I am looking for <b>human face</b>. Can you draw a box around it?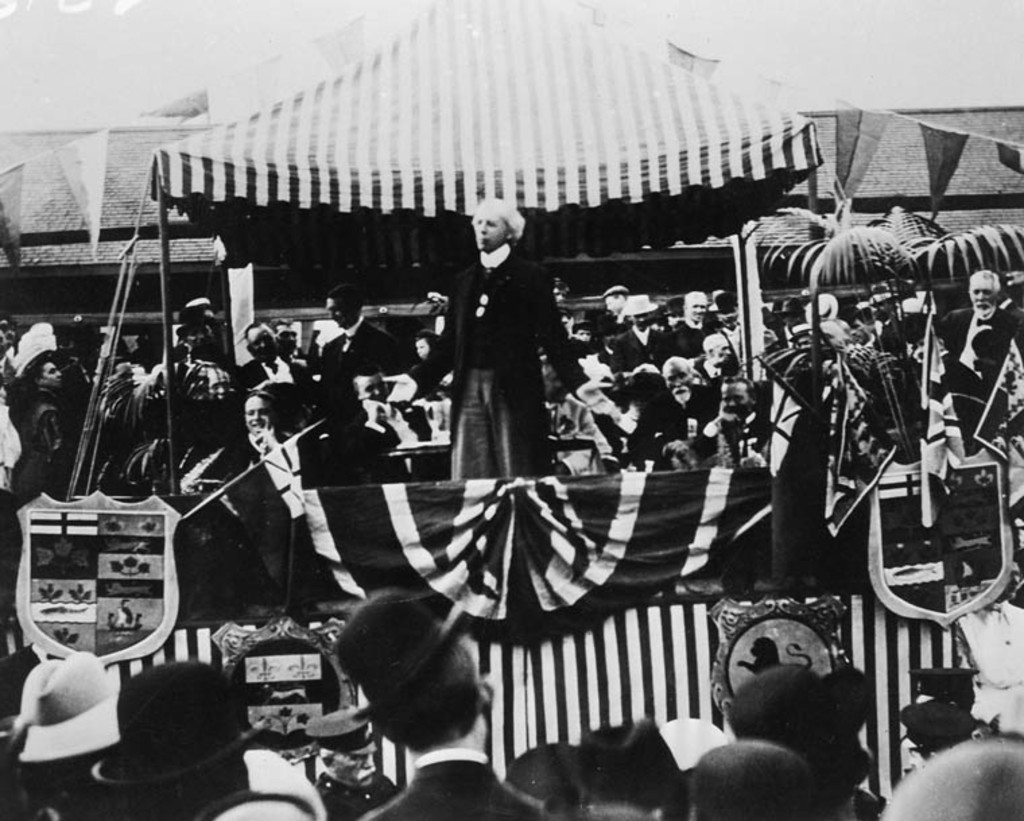
Sure, the bounding box is x1=666 y1=361 x2=691 y2=400.
